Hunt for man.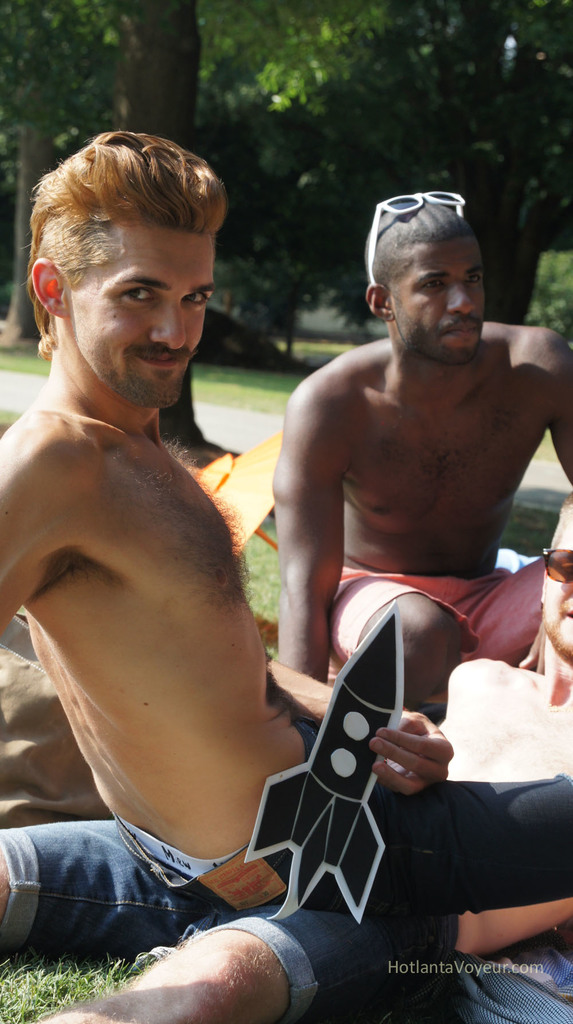
Hunted down at detection(271, 192, 572, 711).
